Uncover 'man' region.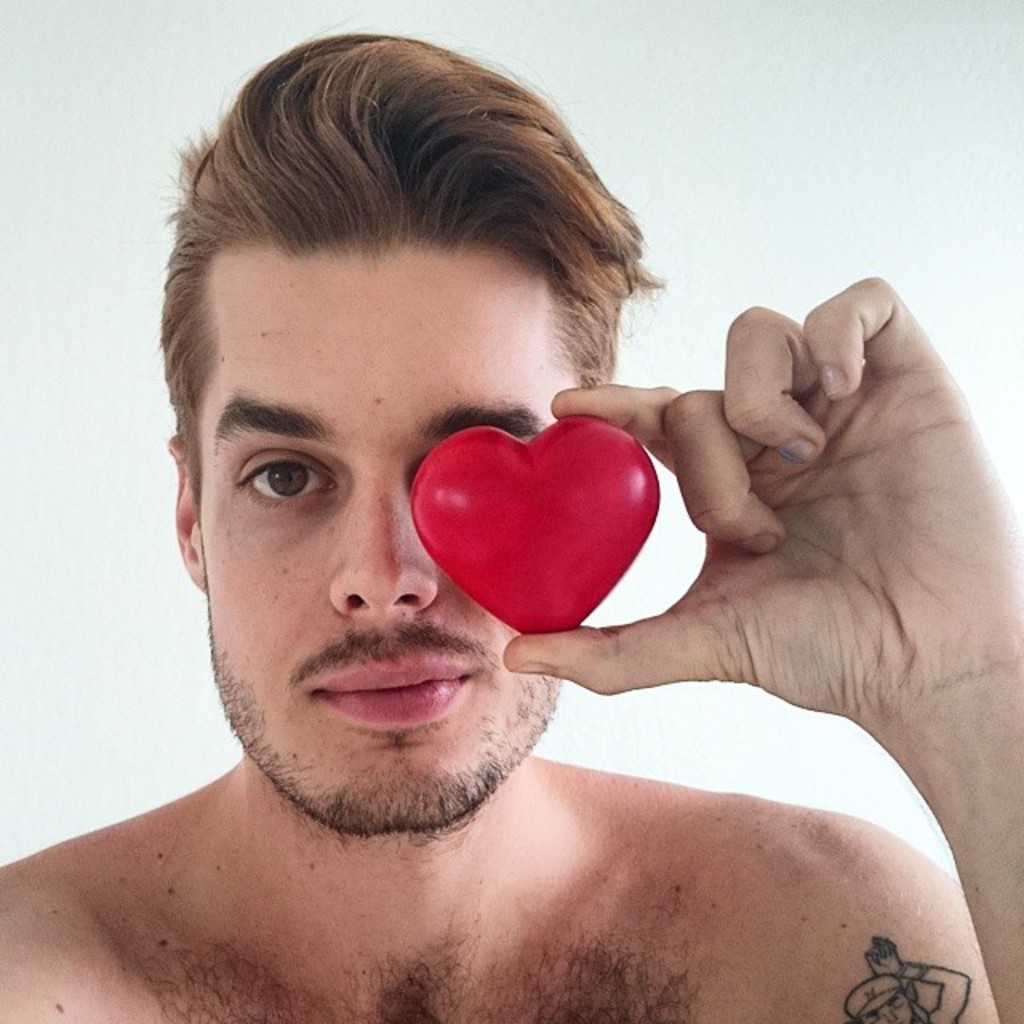
Uncovered: (x1=0, y1=0, x2=1008, y2=1023).
